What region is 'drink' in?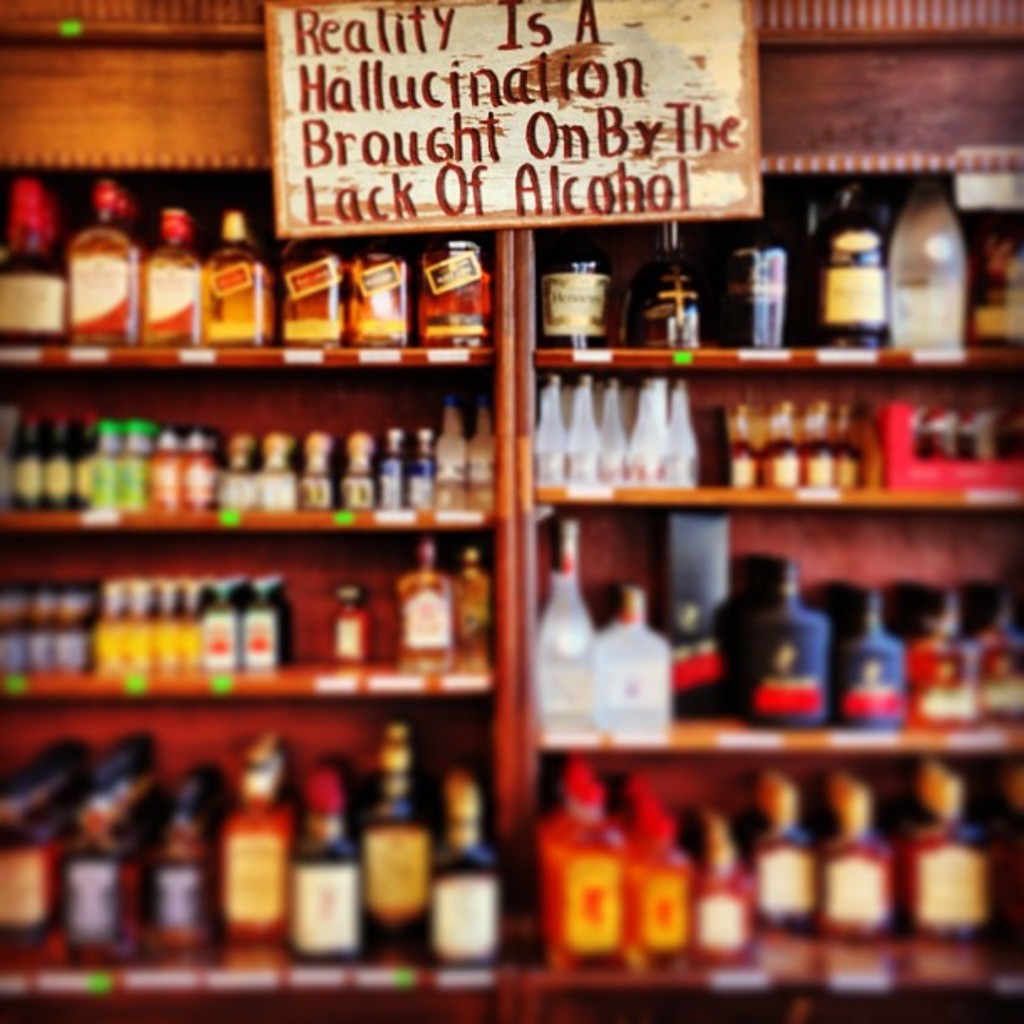
883/167/965/341.
